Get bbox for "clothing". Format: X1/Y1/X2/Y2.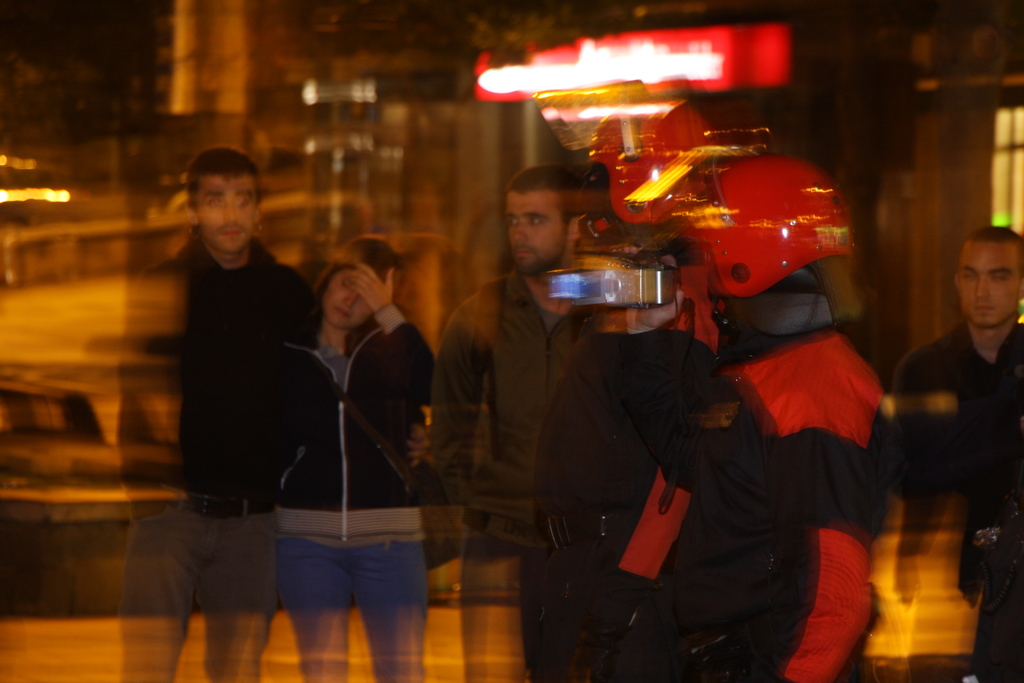
266/300/451/610.
